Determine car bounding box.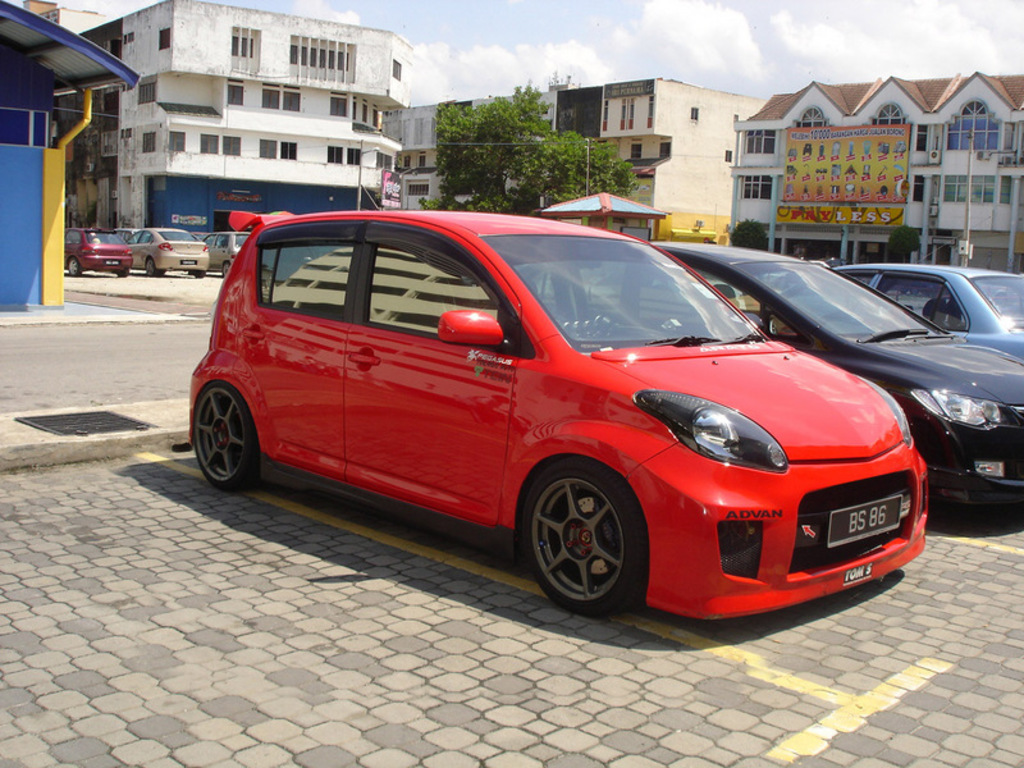
Determined: (left=186, top=207, right=934, bottom=627).
